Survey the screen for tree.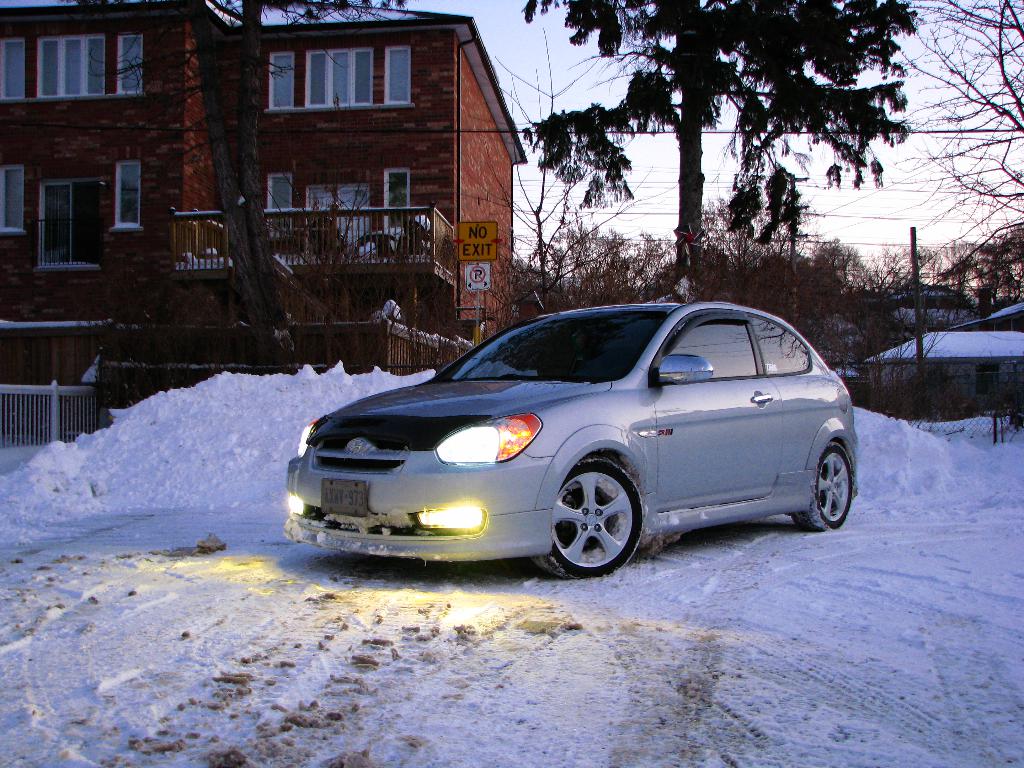
Survey found: pyautogui.locateOnScreen(80, 0, 403, 372).
